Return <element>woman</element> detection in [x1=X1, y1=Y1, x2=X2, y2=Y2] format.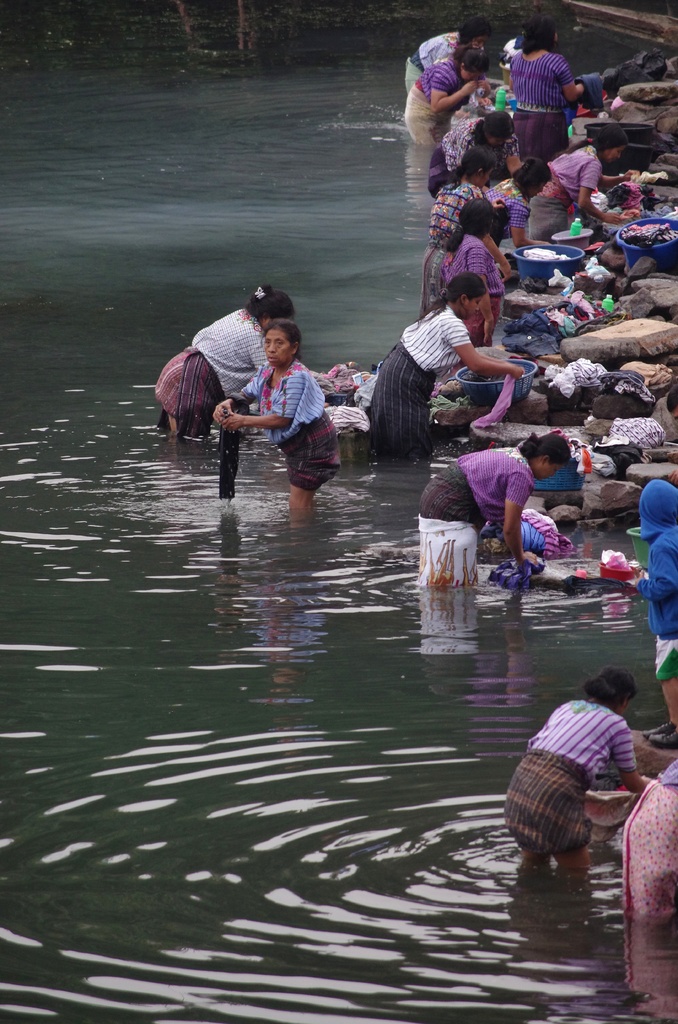
[x1=506, y1=15, x2=581, y2=168].
